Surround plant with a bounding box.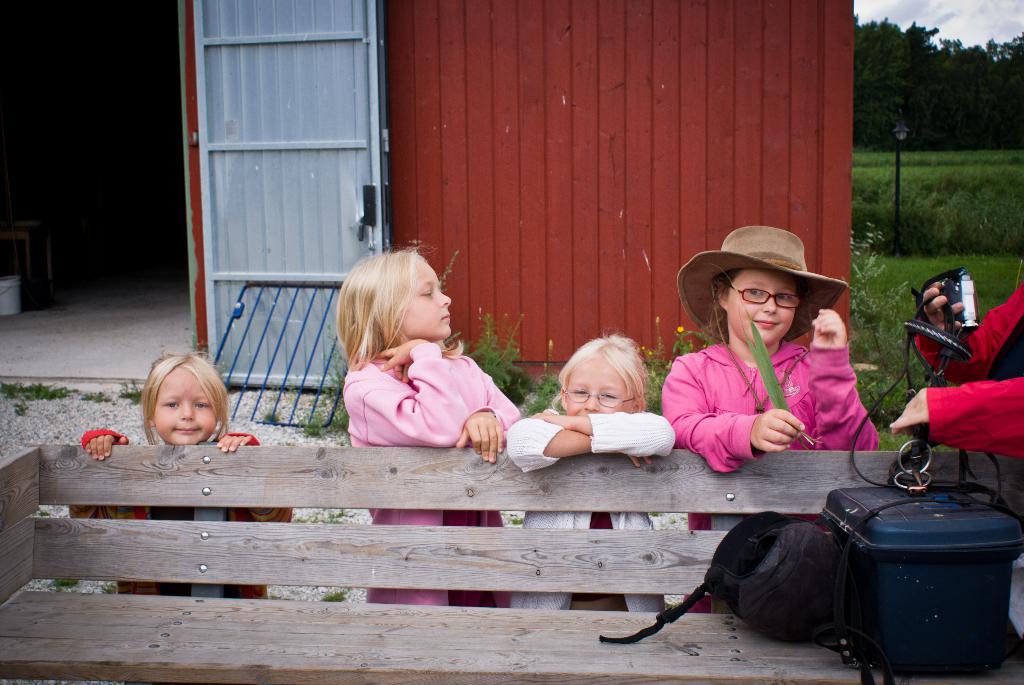
l=515, t=368, r=561, b=415.
